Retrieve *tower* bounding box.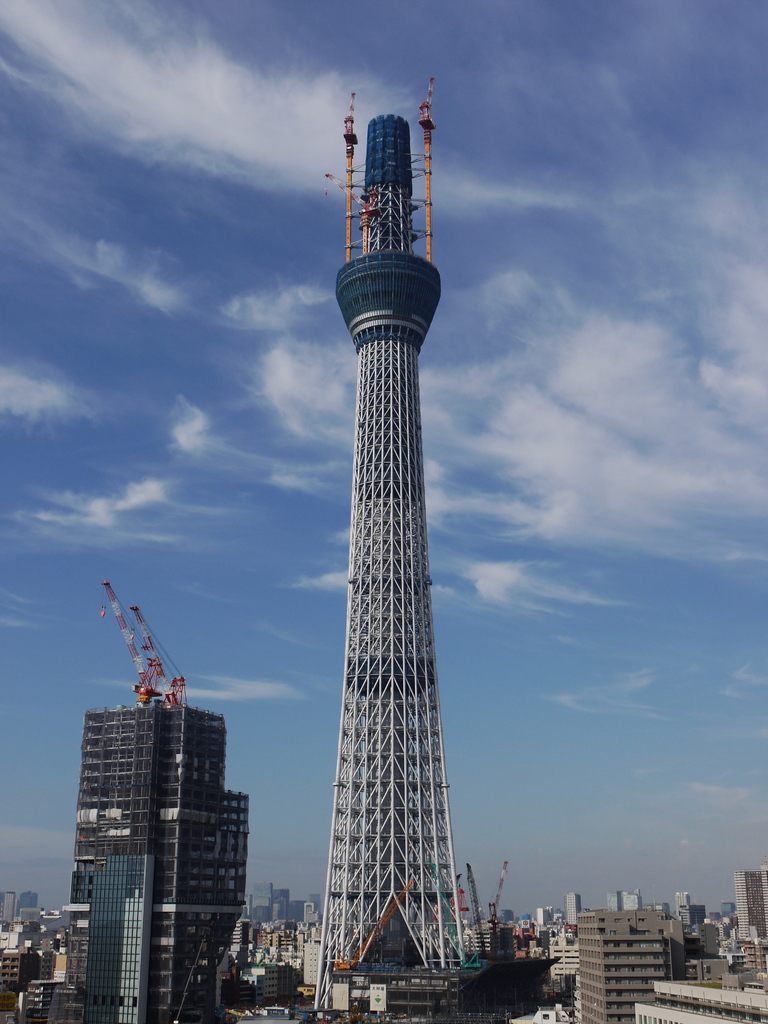
Bounding box: crop(296, 49, 509, 993).
